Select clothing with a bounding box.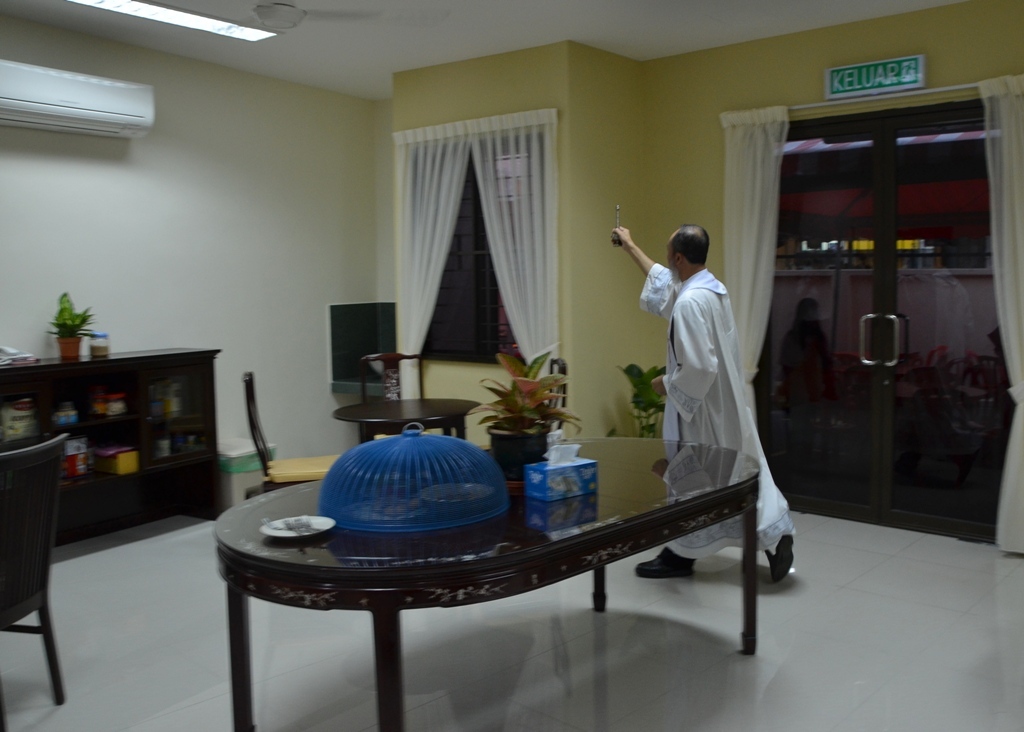
bbox=(638, 262, 798, 559).
